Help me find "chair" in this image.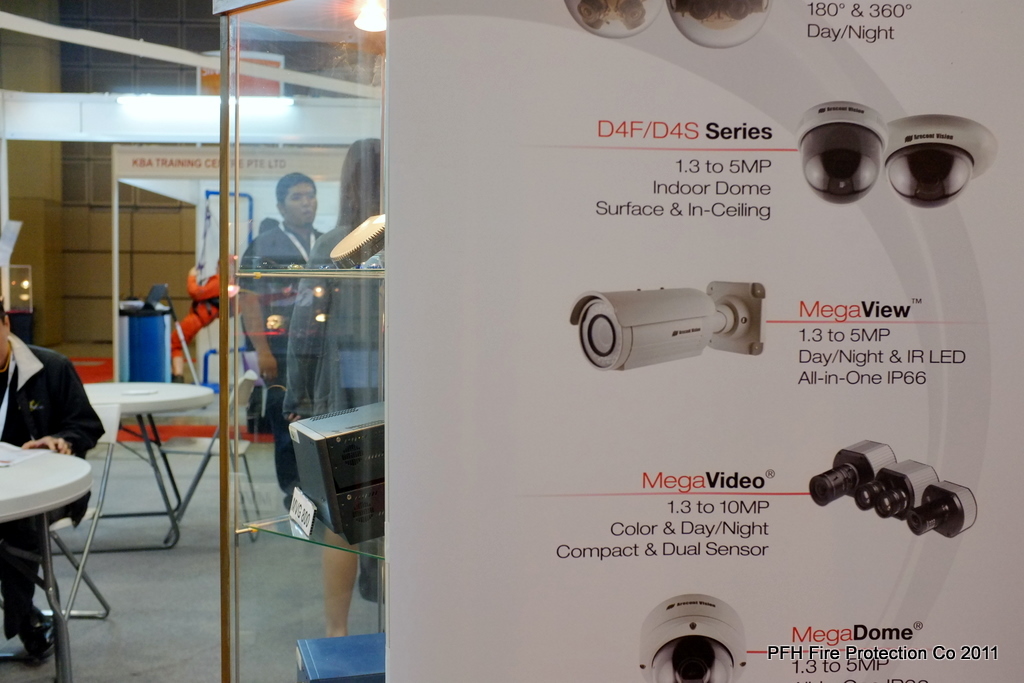
Found it: select_region(160, 367, 267, 543).
